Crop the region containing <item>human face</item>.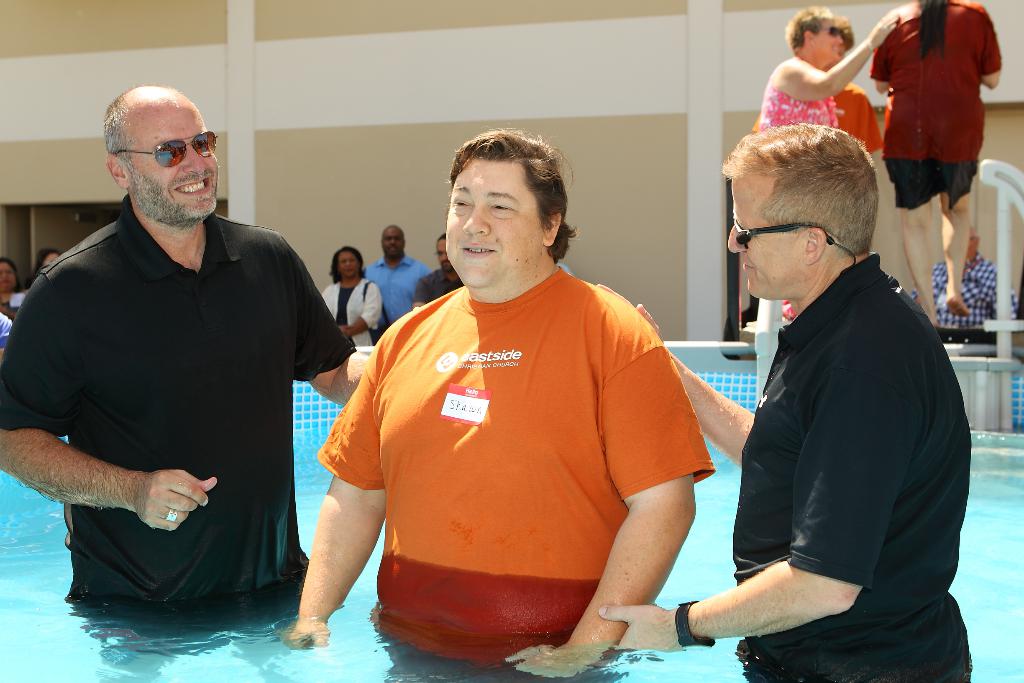
Crop region: 382/227/403/256.
